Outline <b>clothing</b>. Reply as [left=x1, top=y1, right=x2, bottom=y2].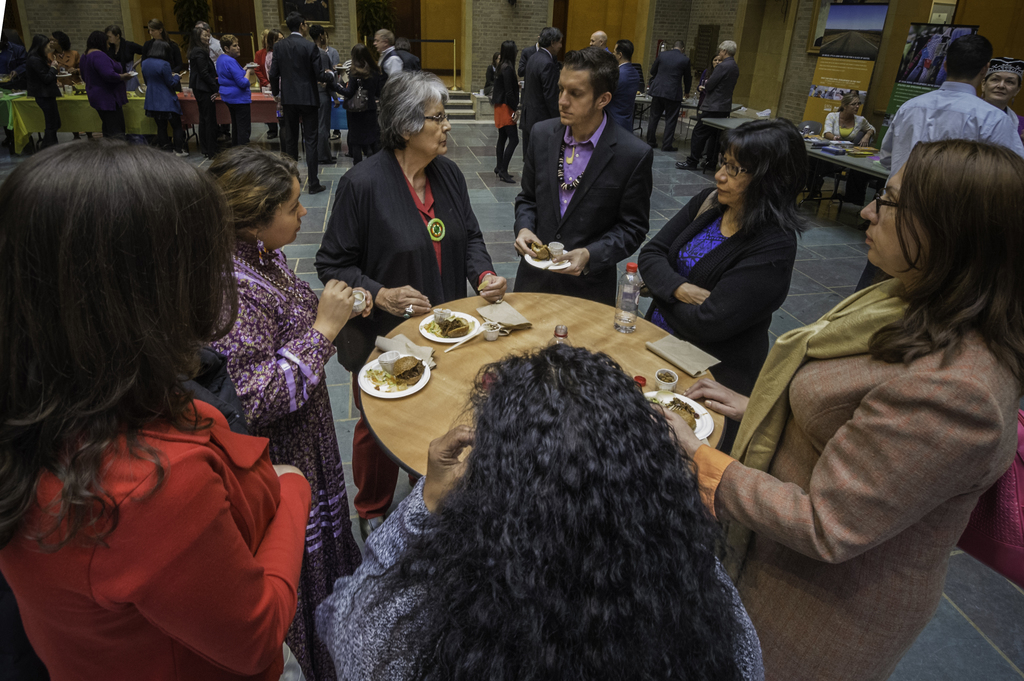
[left=404, top=52, right=415, bottom=70].
